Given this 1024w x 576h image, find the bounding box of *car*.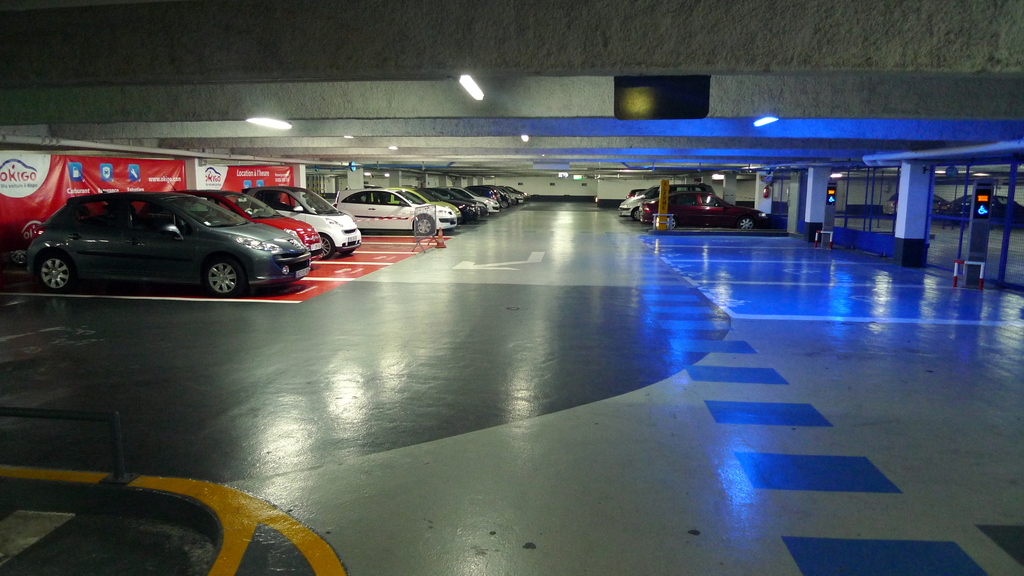
(x1=247, y1=178, x2=358, y2=268).
